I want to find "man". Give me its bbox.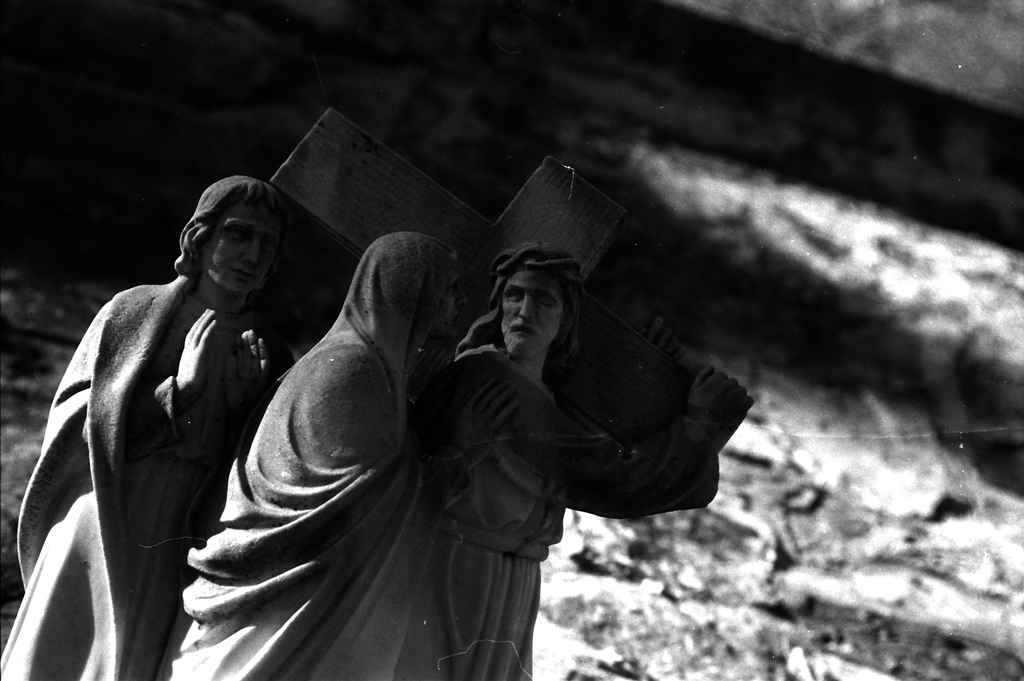
crop(165, 234, 523, 680).
